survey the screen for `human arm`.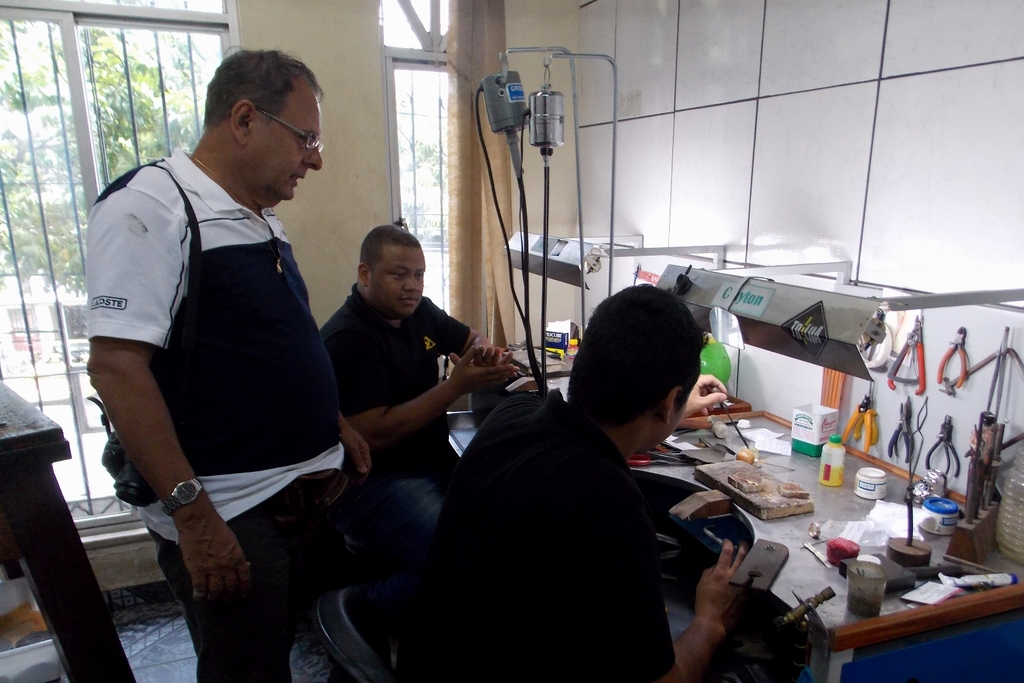
Survey found: (left=604, top=360, right=738, bottom=462).
